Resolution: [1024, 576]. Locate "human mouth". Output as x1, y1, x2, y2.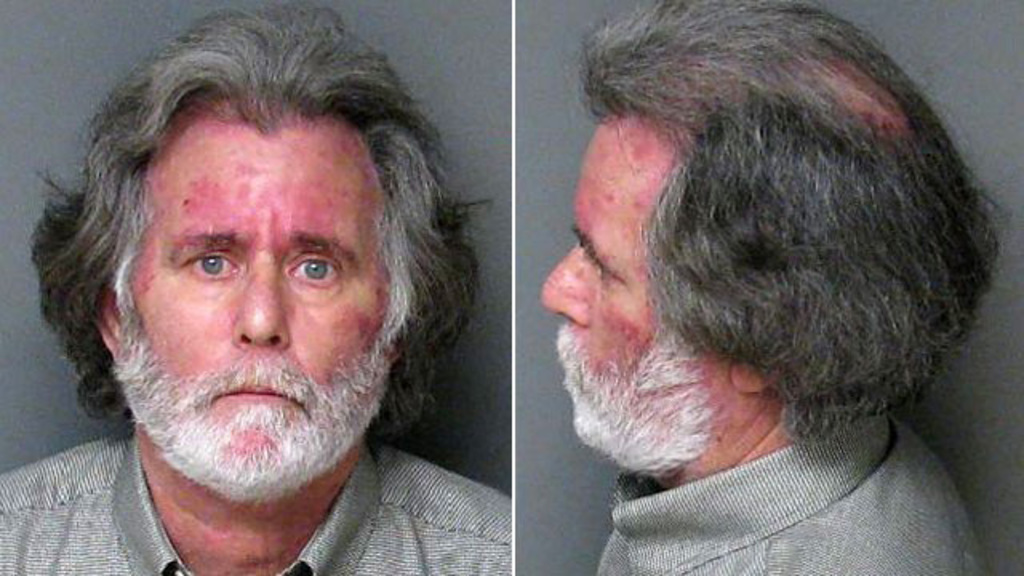
206, 355, 314, 411.
